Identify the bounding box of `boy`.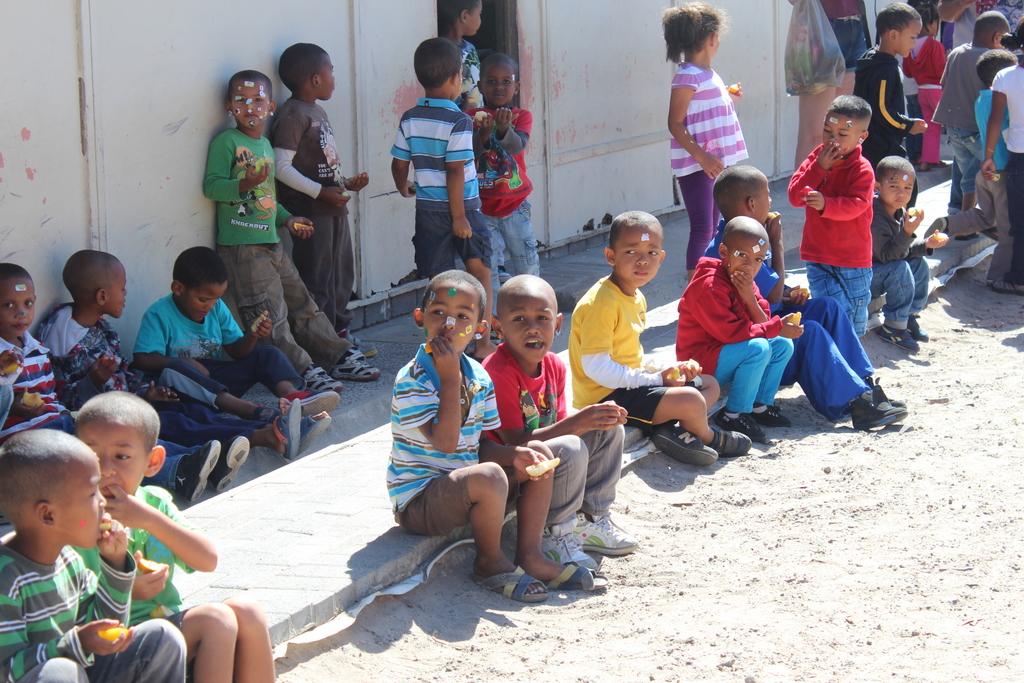
125 247 342 415.
